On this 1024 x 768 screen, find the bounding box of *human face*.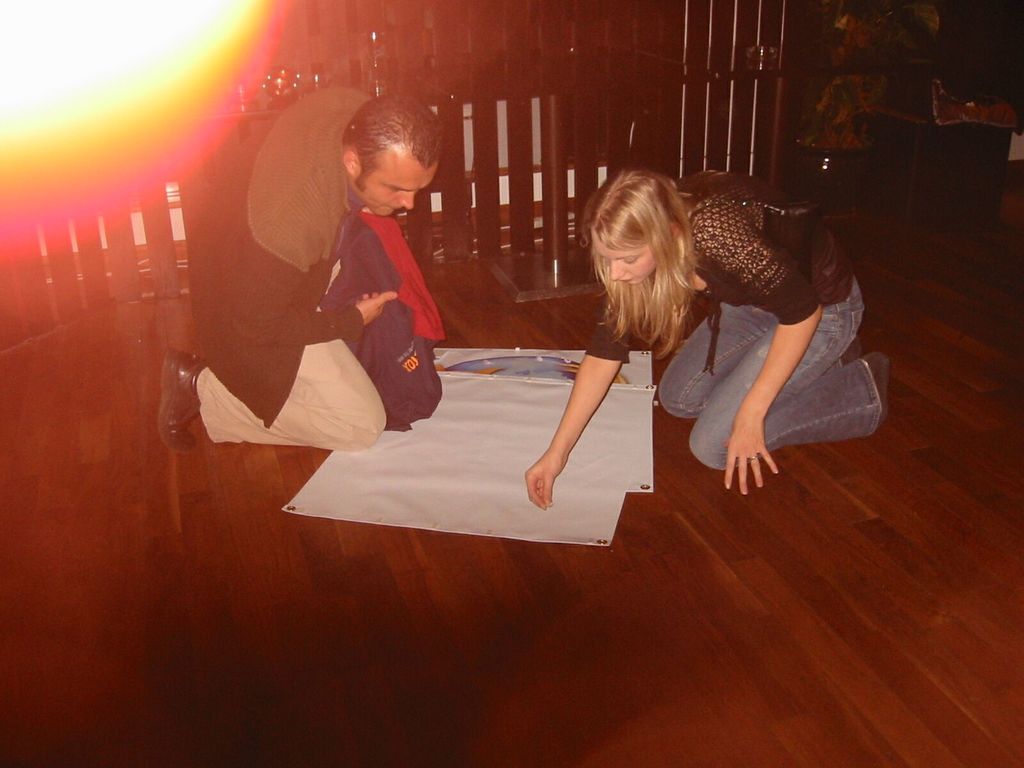
Bounding box: bbox=(589, 237, 653, 284).
